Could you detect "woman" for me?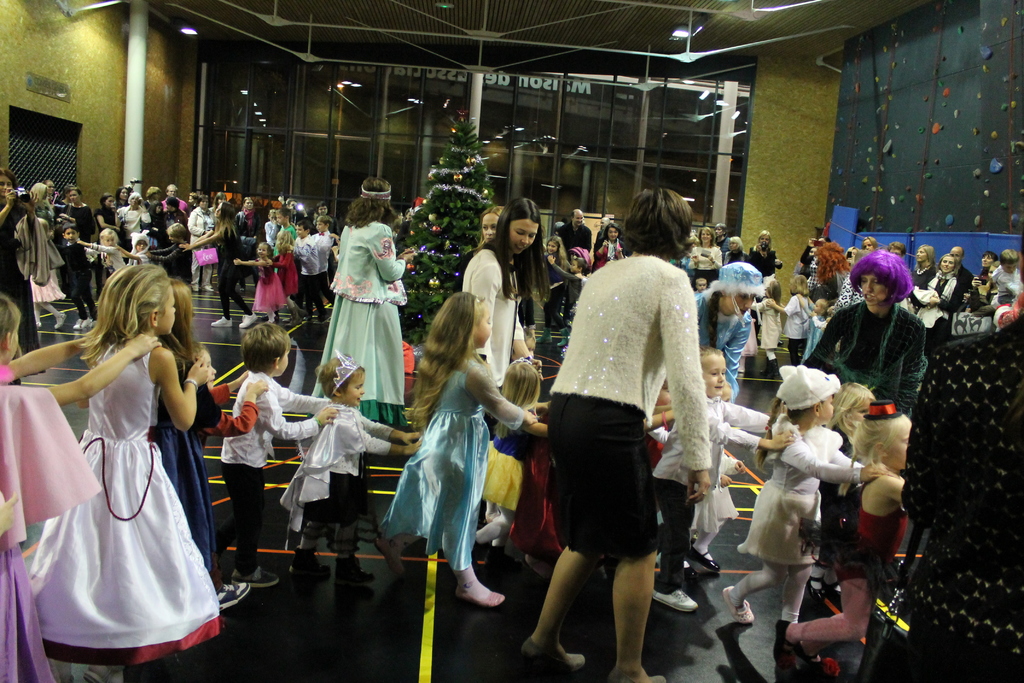
Detection result: [748,231,782,282].
